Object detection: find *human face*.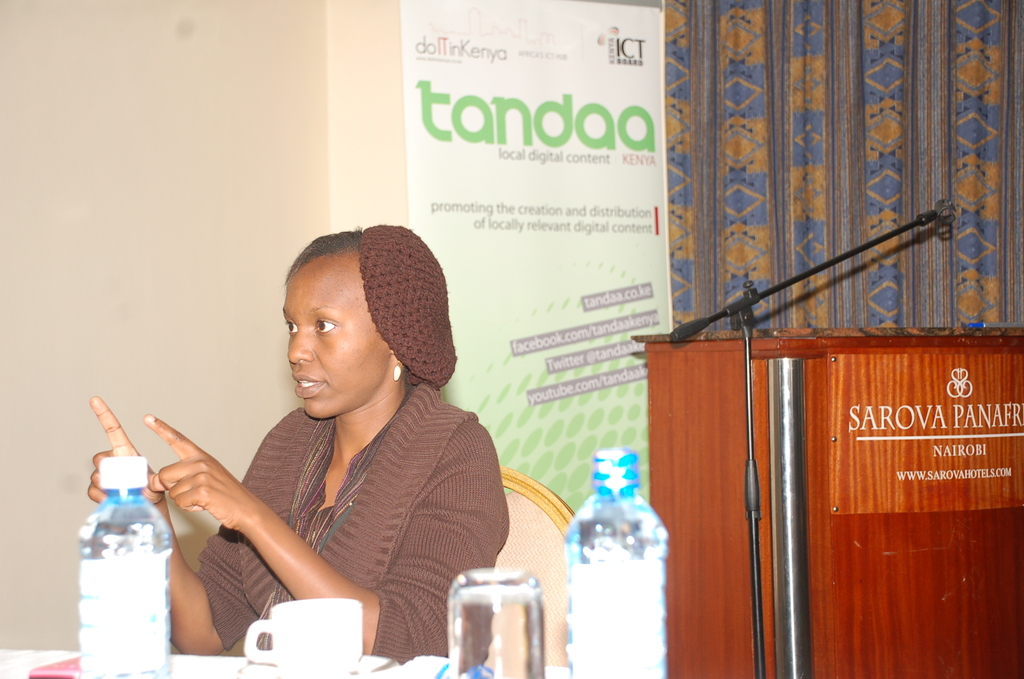
282,249,388,418.
